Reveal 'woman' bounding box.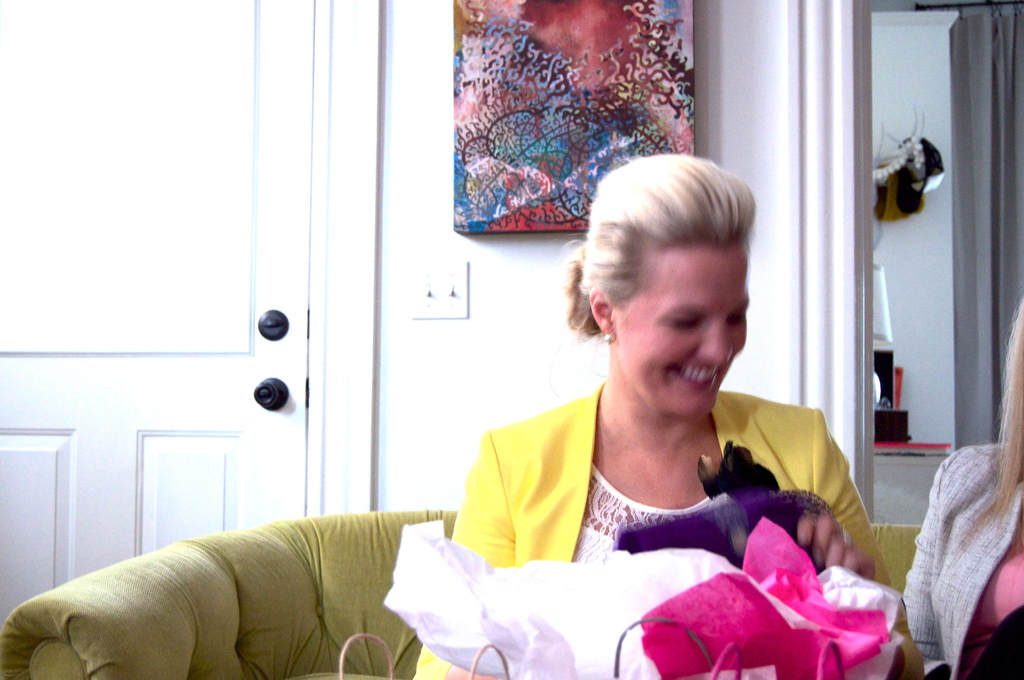
Revealed: x1=399 y1=163 x2=943 y2=679.
